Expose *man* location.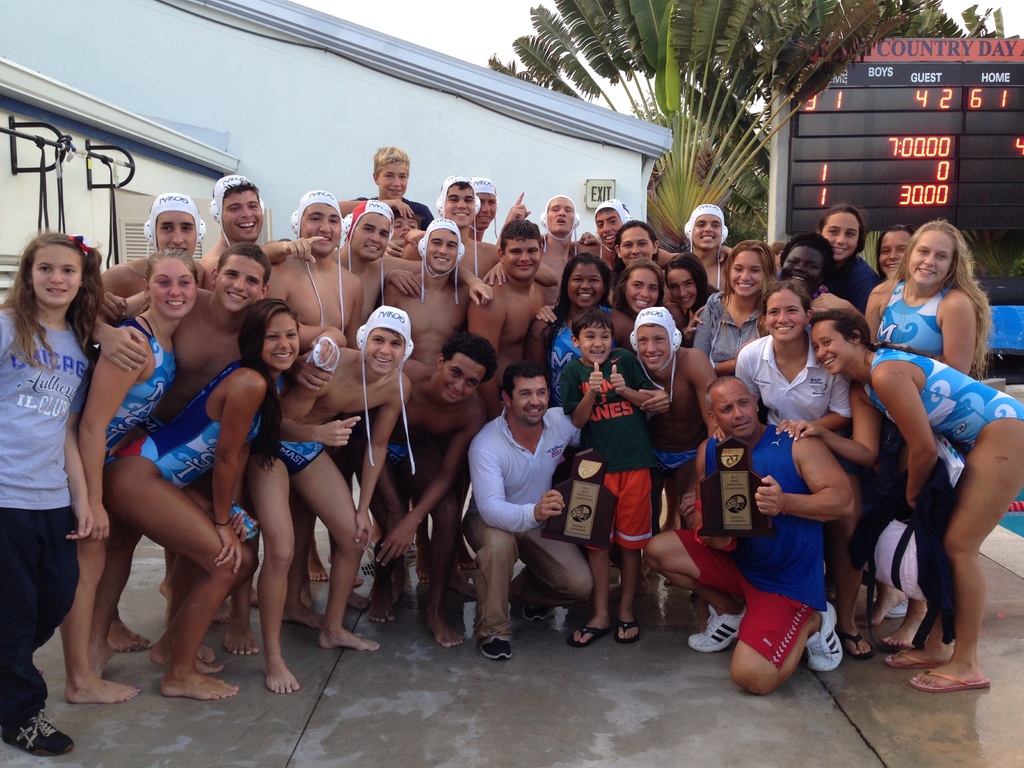
Exposed at 645, 376, 858, 696.
